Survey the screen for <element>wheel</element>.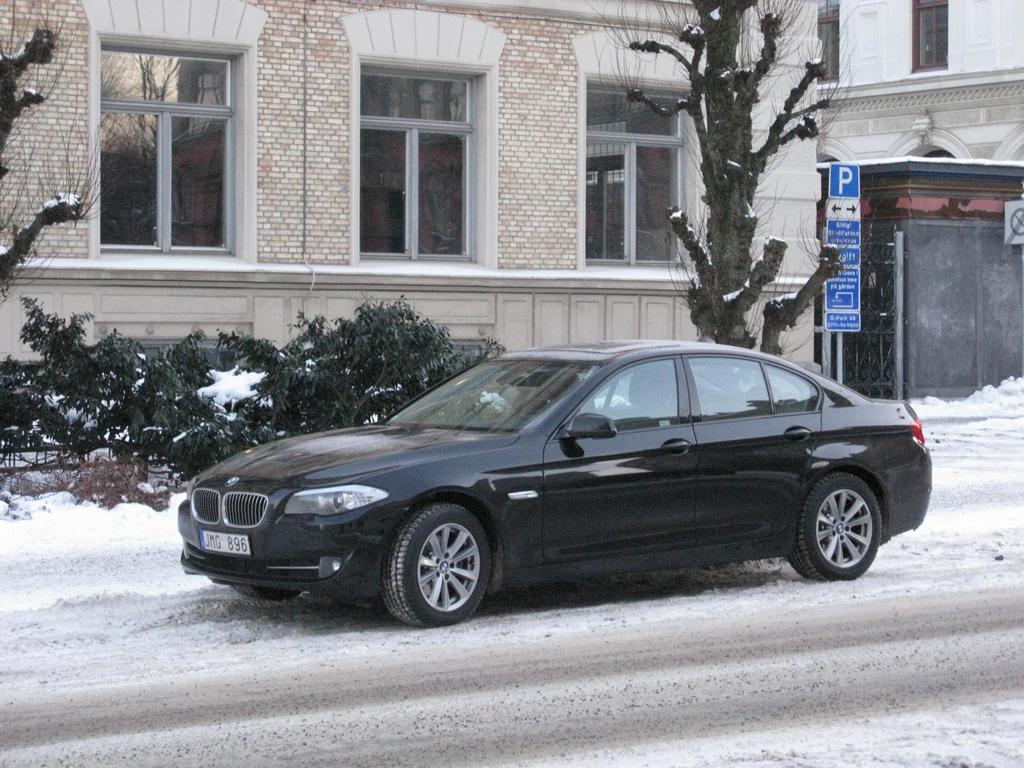
Survey found: Rect(790, 466, 885, 579).
